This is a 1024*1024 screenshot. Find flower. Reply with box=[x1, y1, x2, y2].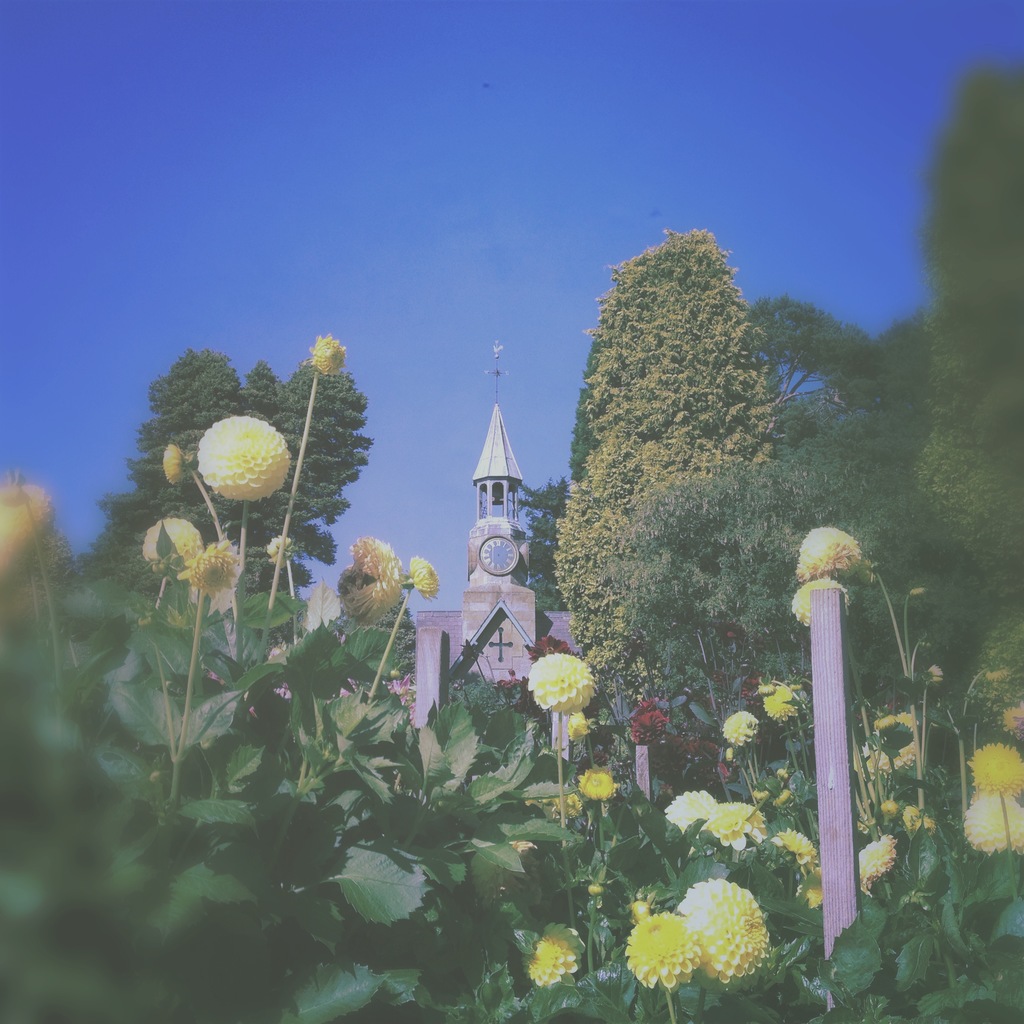
box=[903, 805, 933, 833].
